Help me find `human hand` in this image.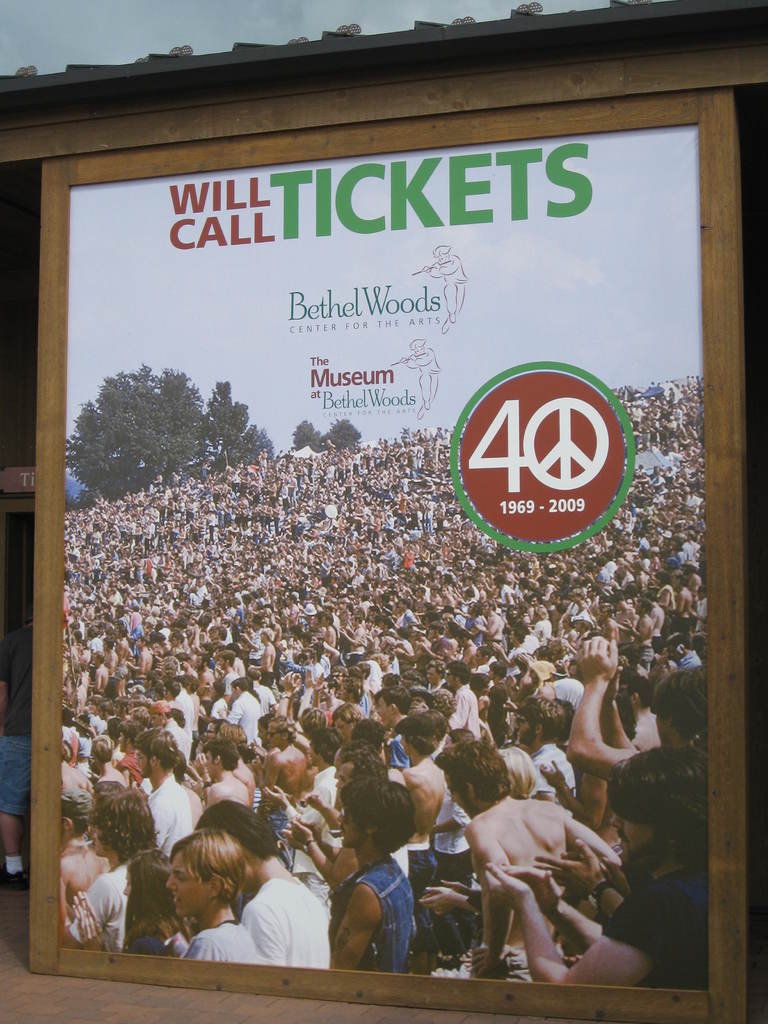
Found it: bbox(562, 952, 581, 966).
